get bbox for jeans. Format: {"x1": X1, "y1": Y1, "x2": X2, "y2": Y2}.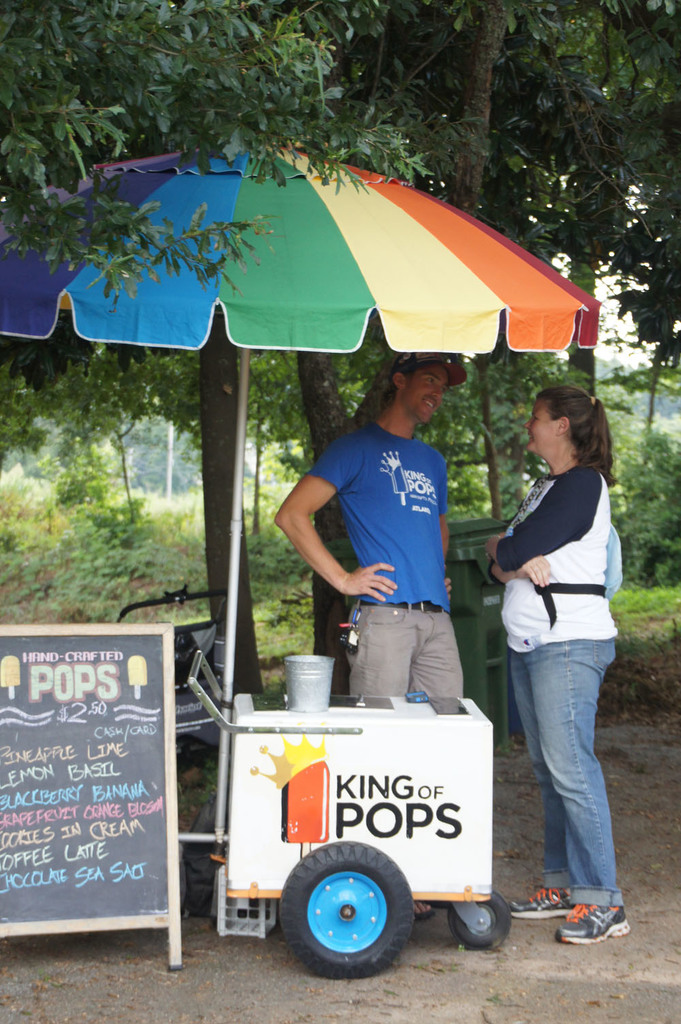
{"x1": 503, "y1": 640, "x2": 627, "y2": 925}.
